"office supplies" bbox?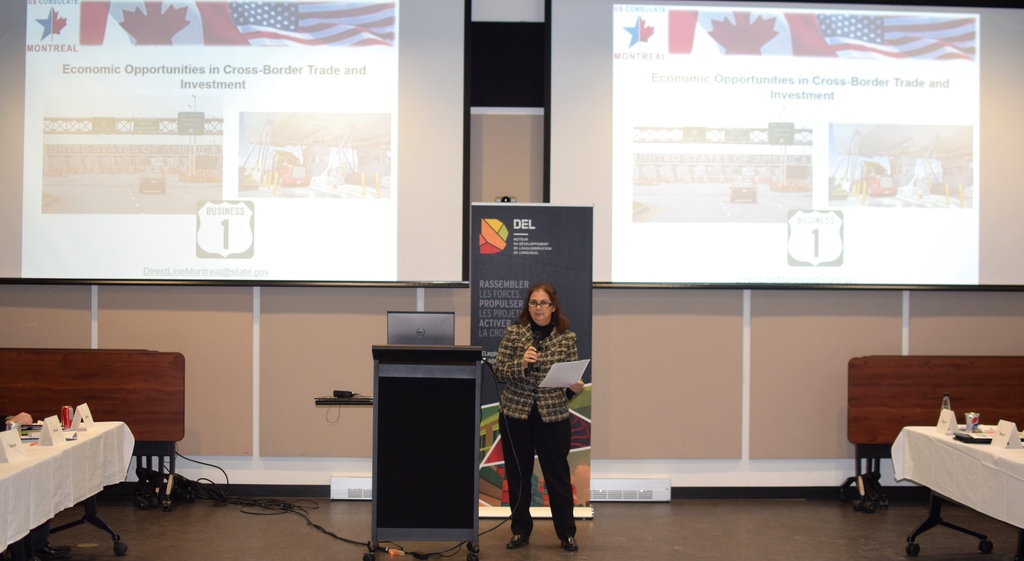
0/405/138/557
